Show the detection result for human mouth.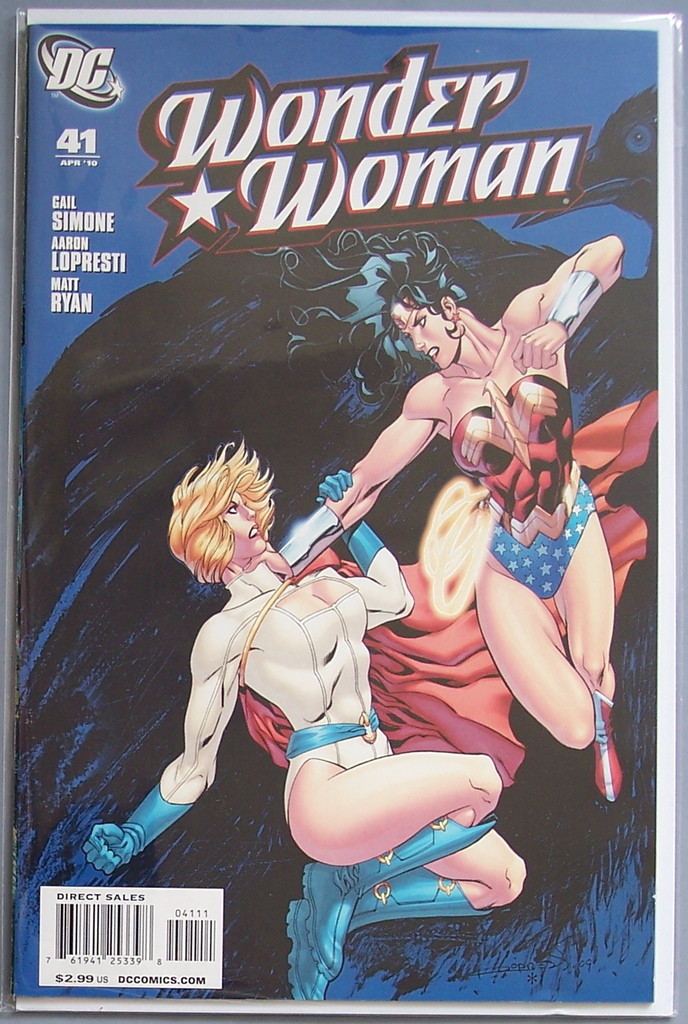
BBox(432, 342, 439, 357).
